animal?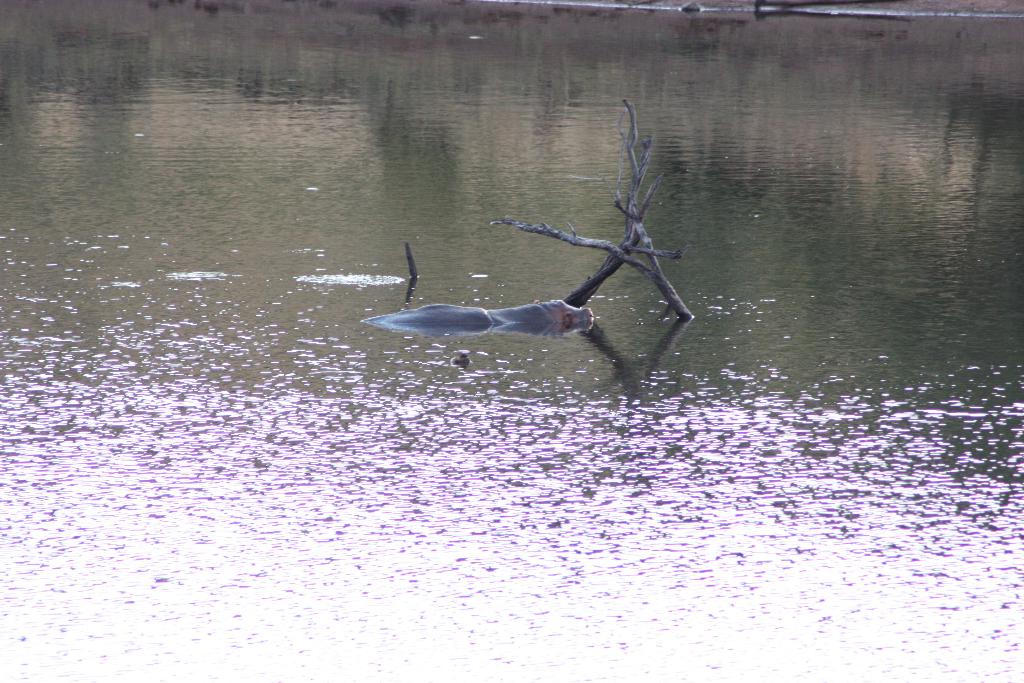
<box>450,350,471,371</box>
